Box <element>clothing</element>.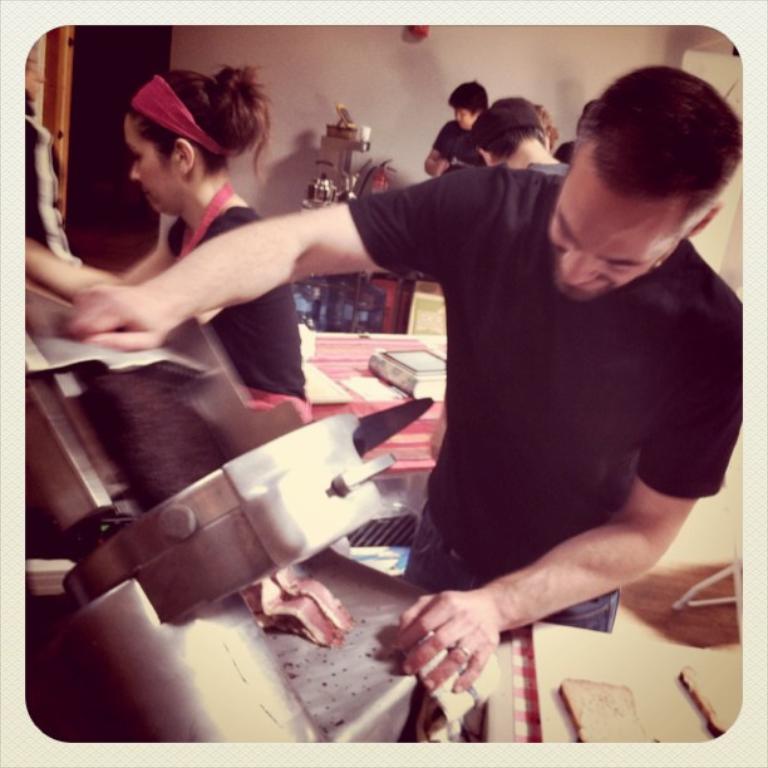
<box>424,120,496,168</box>.
